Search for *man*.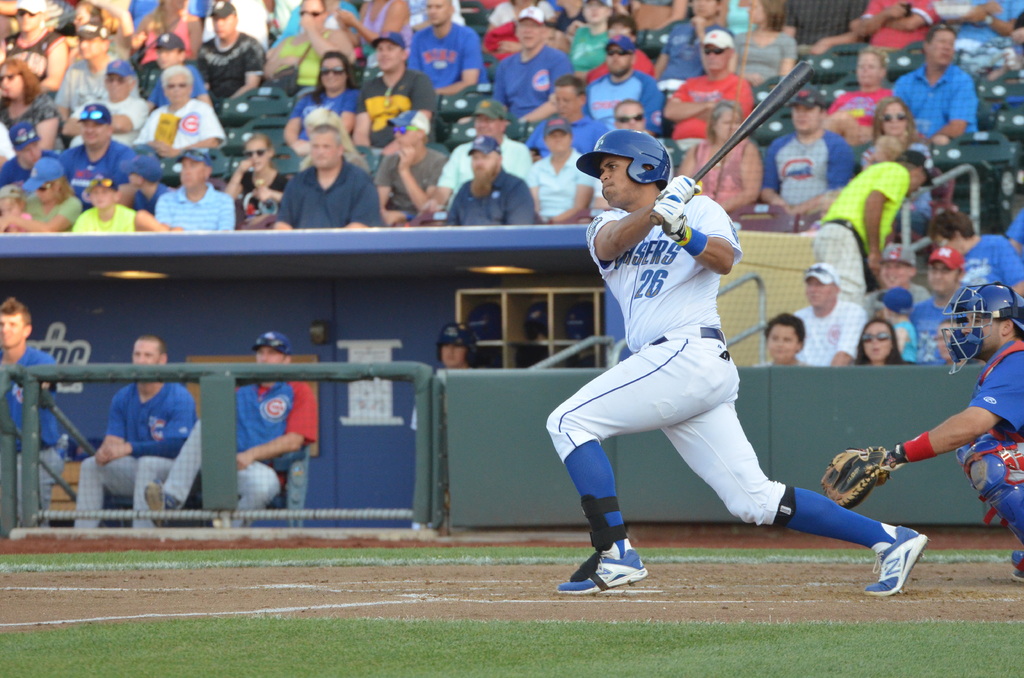
Found at x1=153 y1=155 x2=239 y2=244.
